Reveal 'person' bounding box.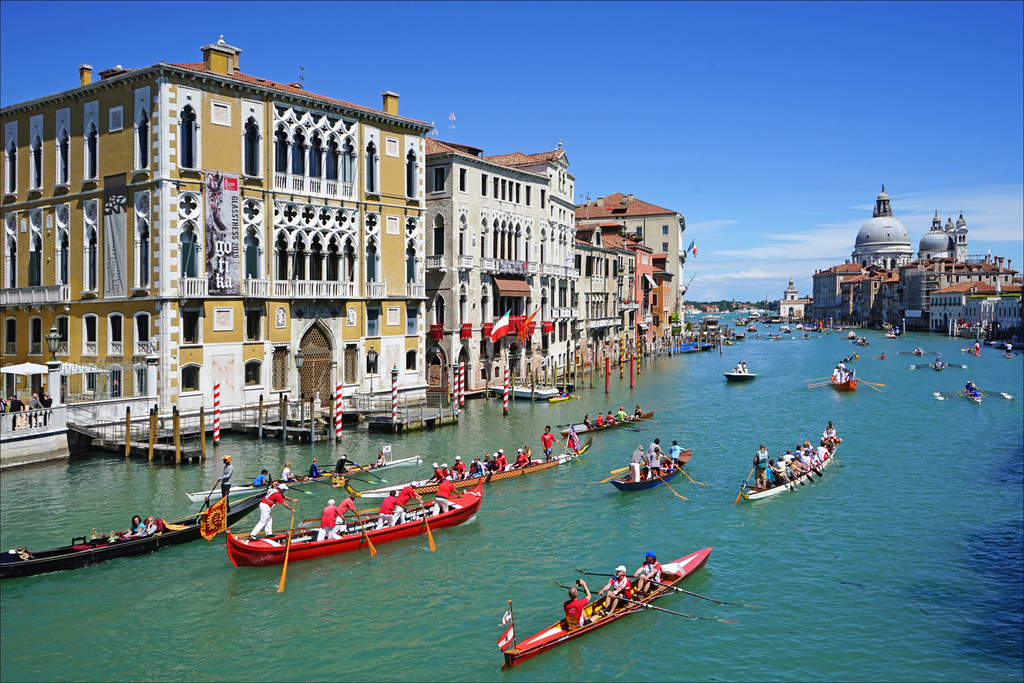
Revealed: bbox=[334, 454, 356, 474].
